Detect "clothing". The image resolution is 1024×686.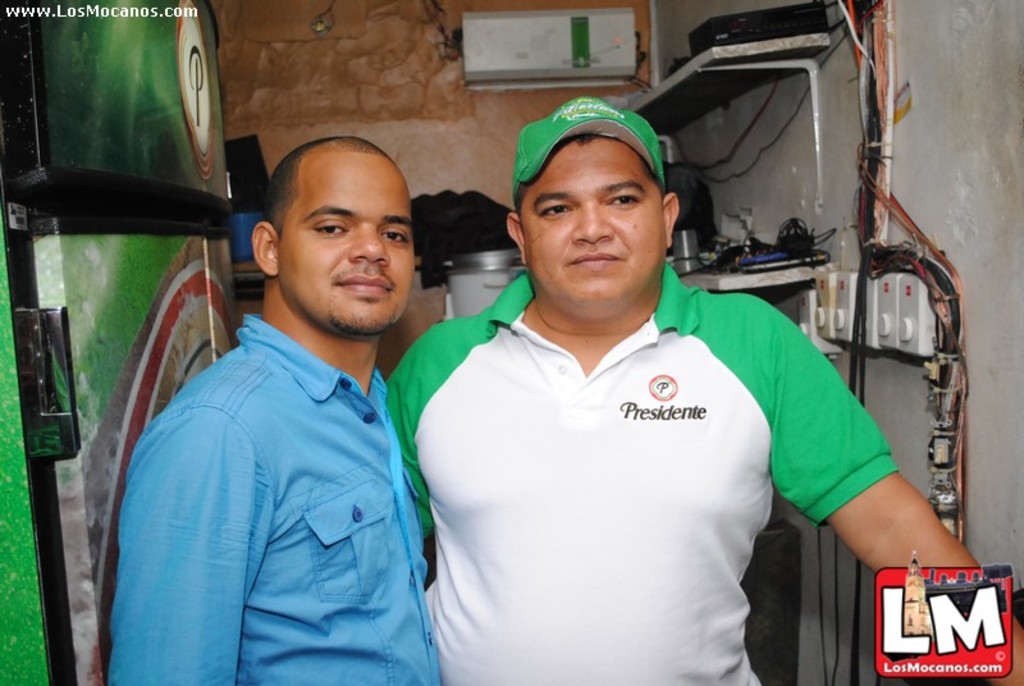
108/316/444/685.
